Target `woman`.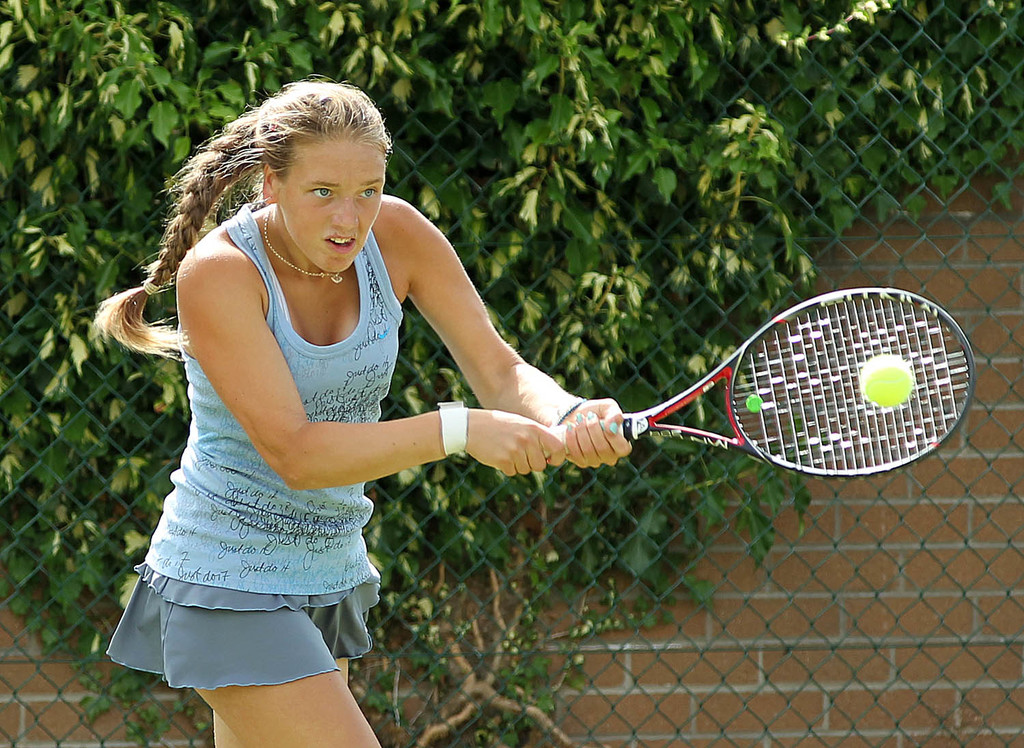
Target region: <region>91, 76, 635, 747</region>.
